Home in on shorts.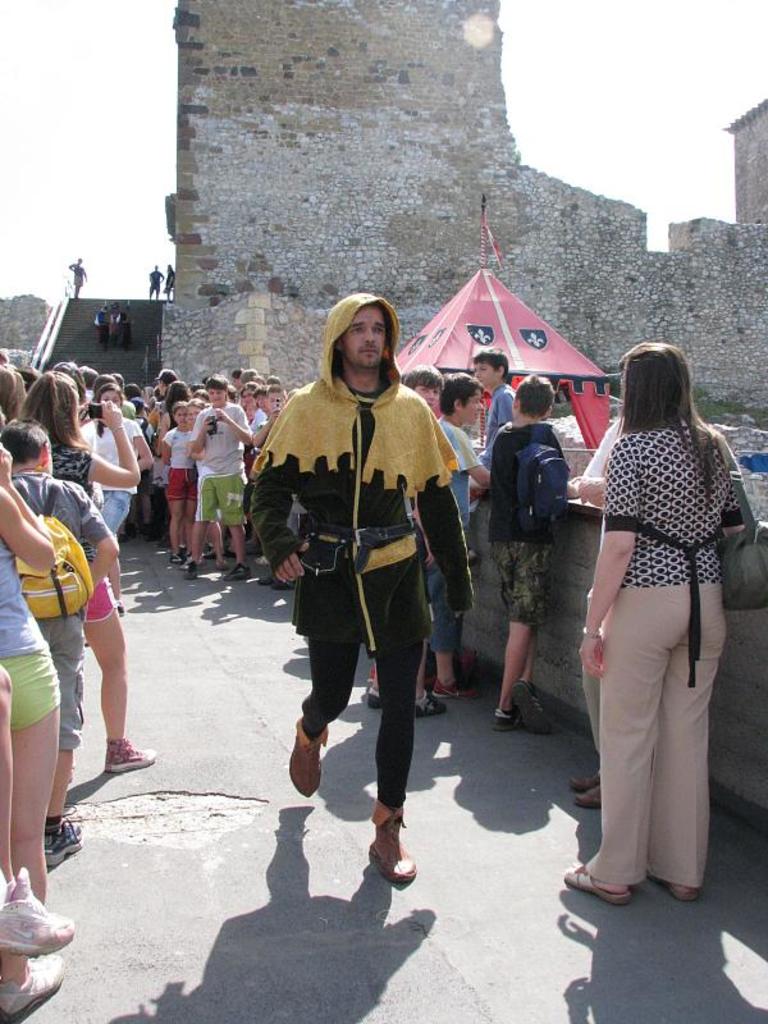
Homed in at 168 470 195 497.
